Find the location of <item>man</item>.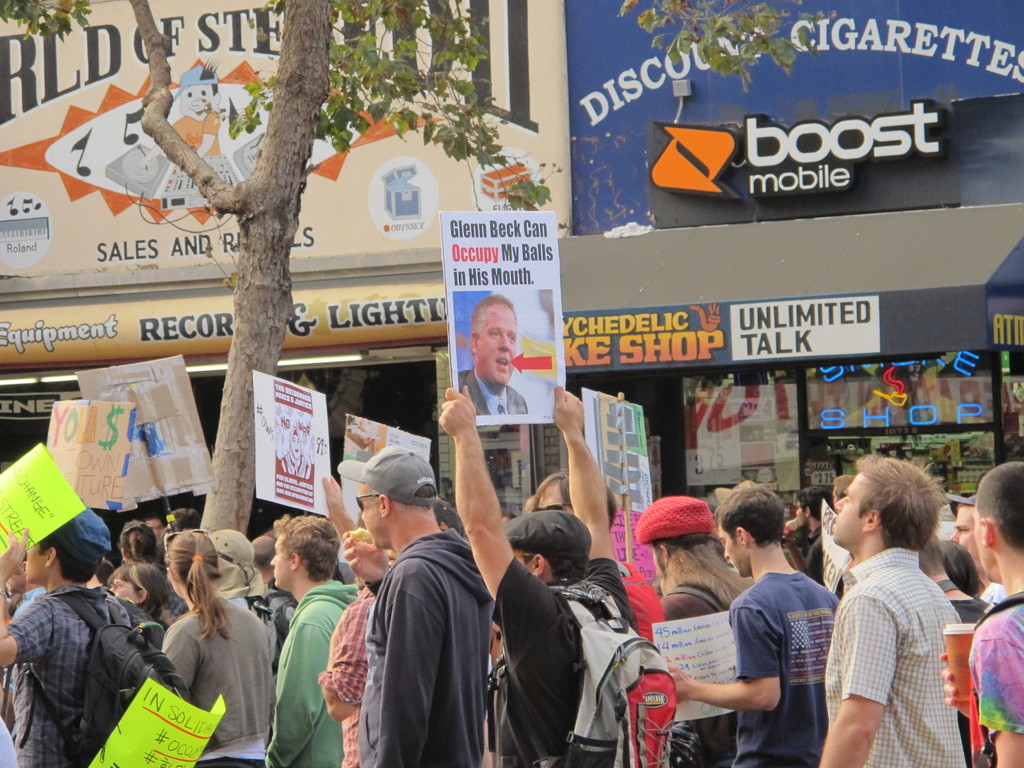
Location: <bbox>938, 463, 1023, 767</bbox>.
